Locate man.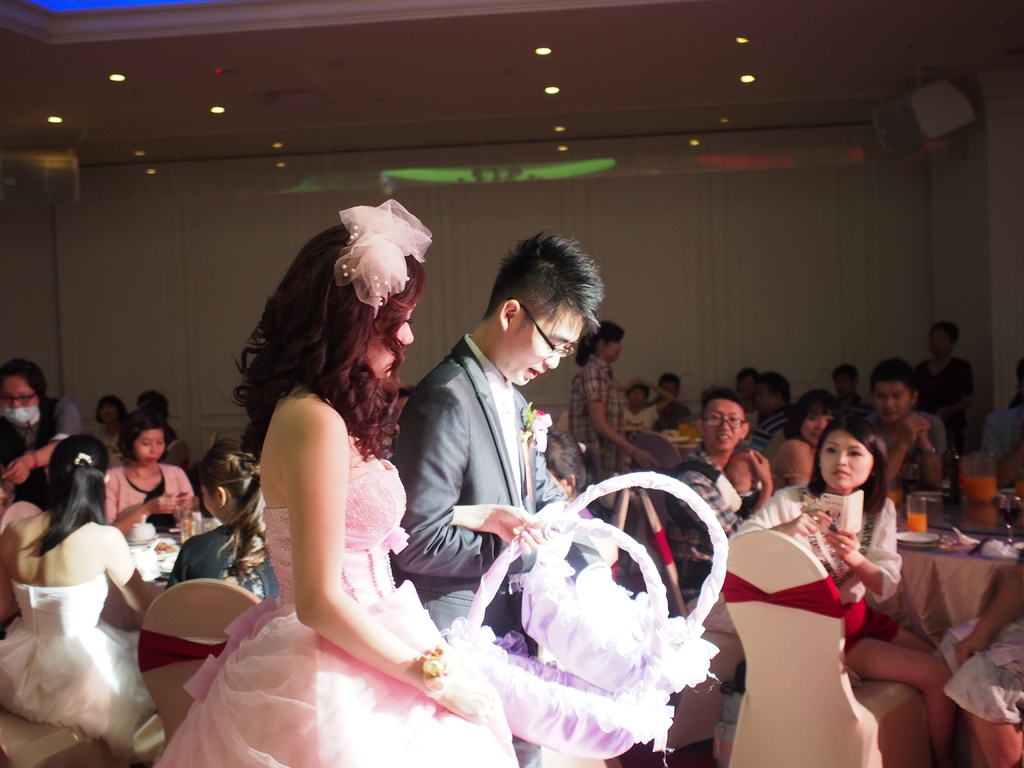
Bounding box: <box>852,354,948,486</box>.
